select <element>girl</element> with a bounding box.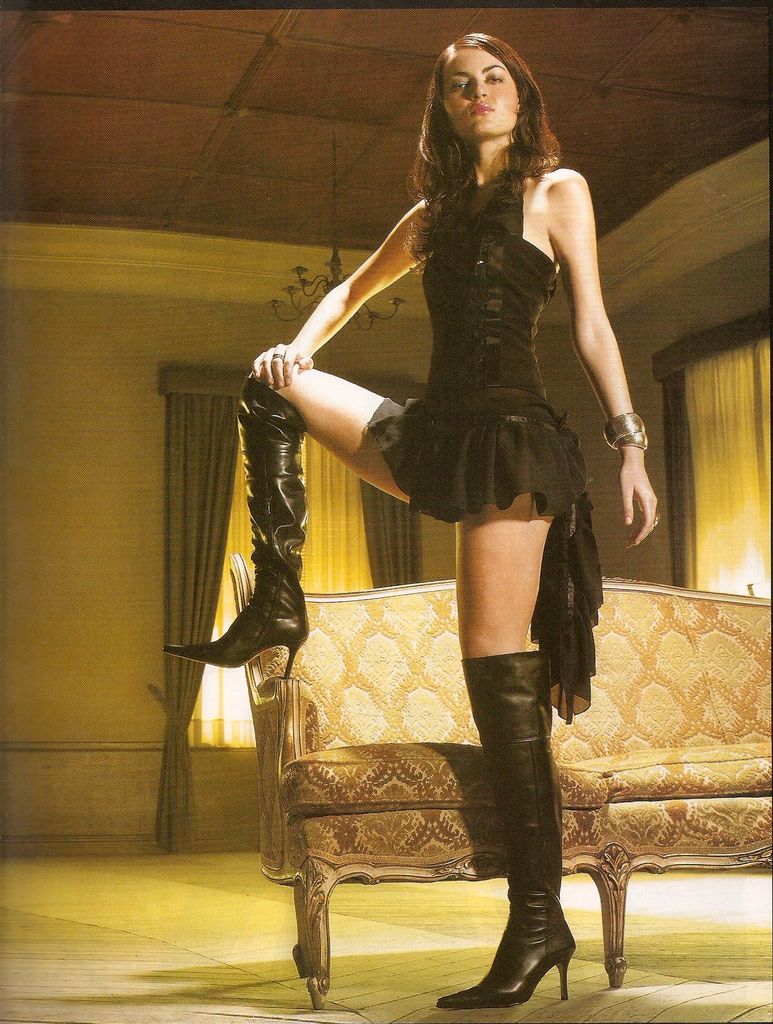
l=165, t=32, r=659, b=1010.
